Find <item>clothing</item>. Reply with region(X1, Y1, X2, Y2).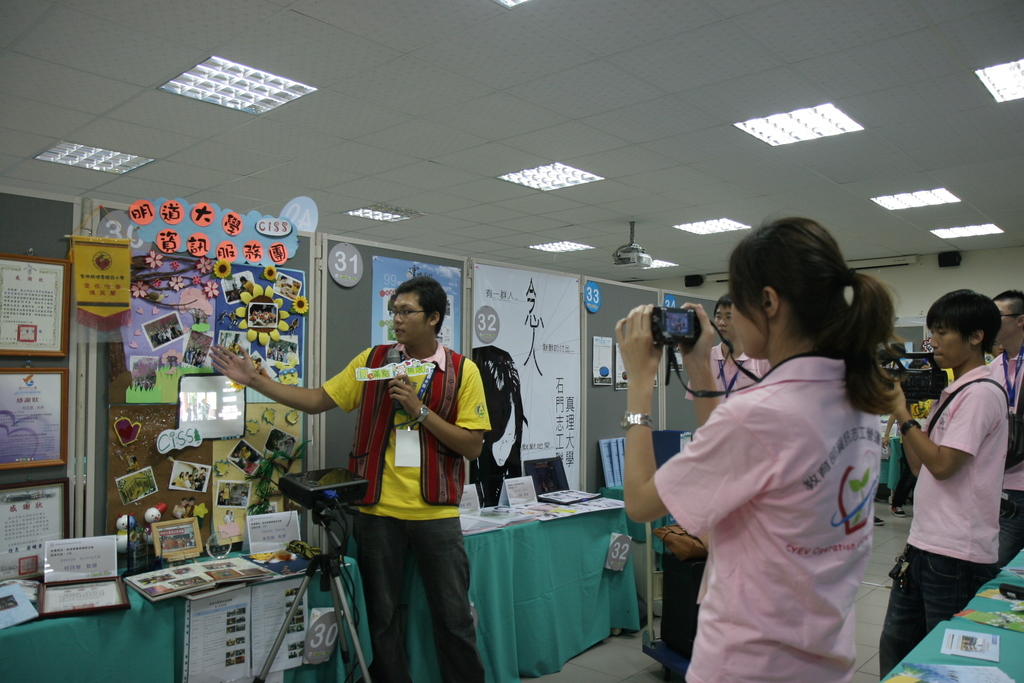
region(992, 355, 1023, 561).
